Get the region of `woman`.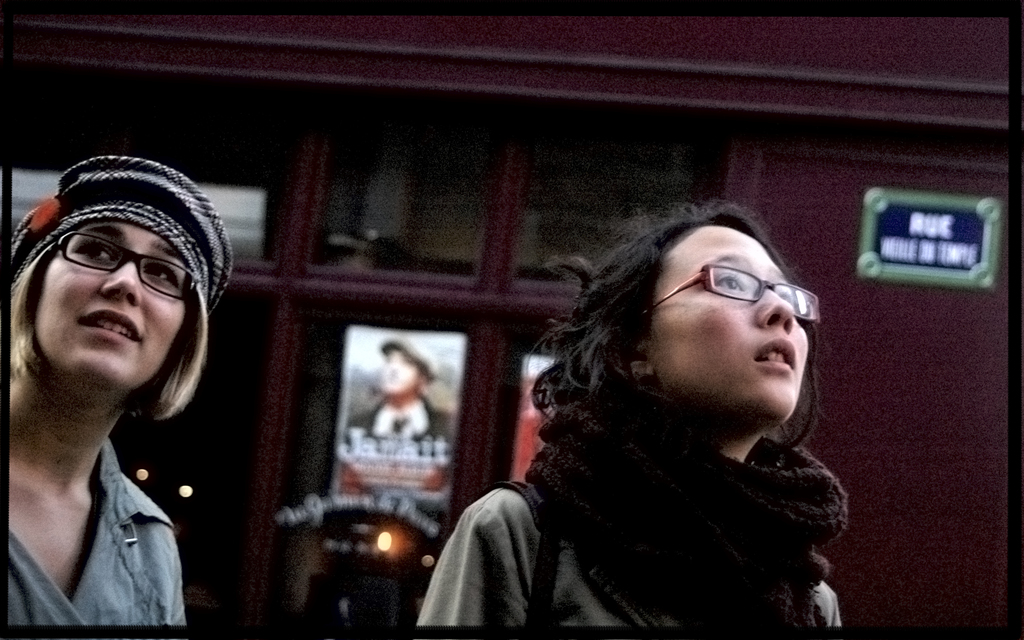
454 168 918 639.
